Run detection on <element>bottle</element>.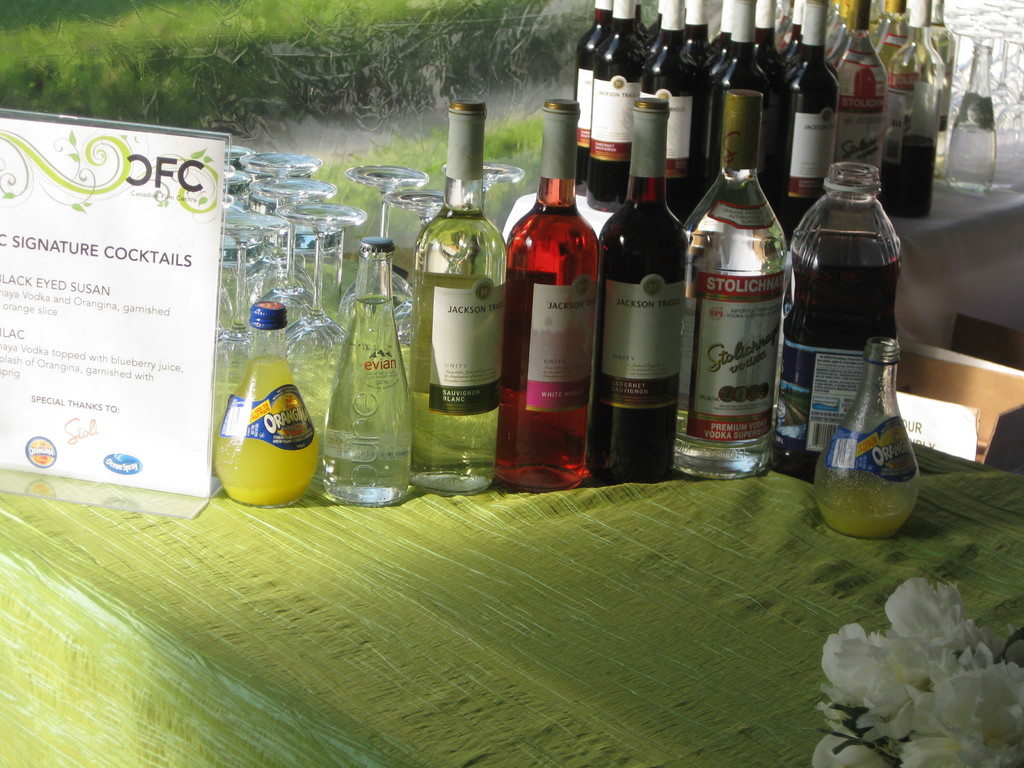
Result: 824/0/875/51.
